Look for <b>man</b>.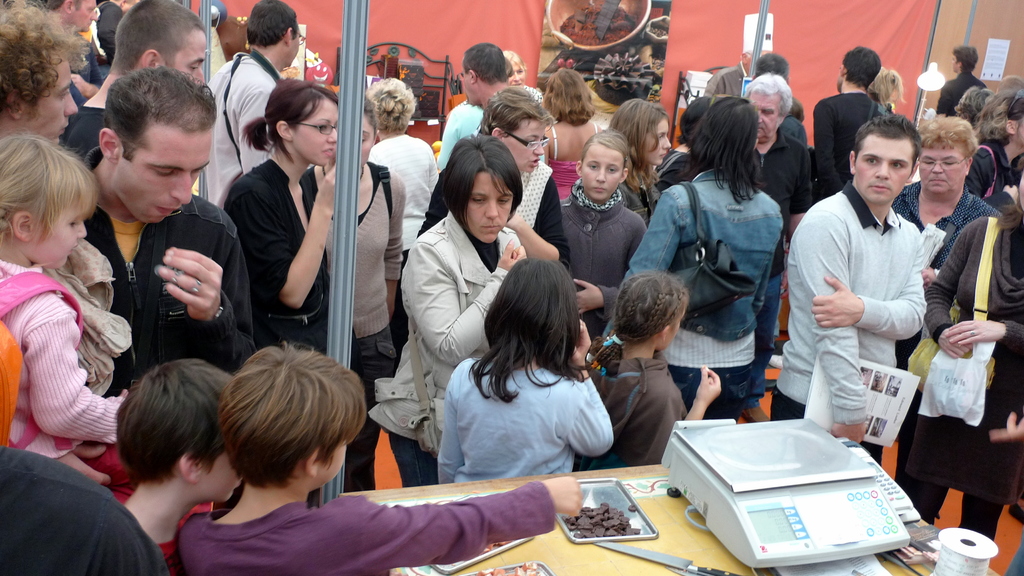
Found: detection(745, 75, 810, 421).
